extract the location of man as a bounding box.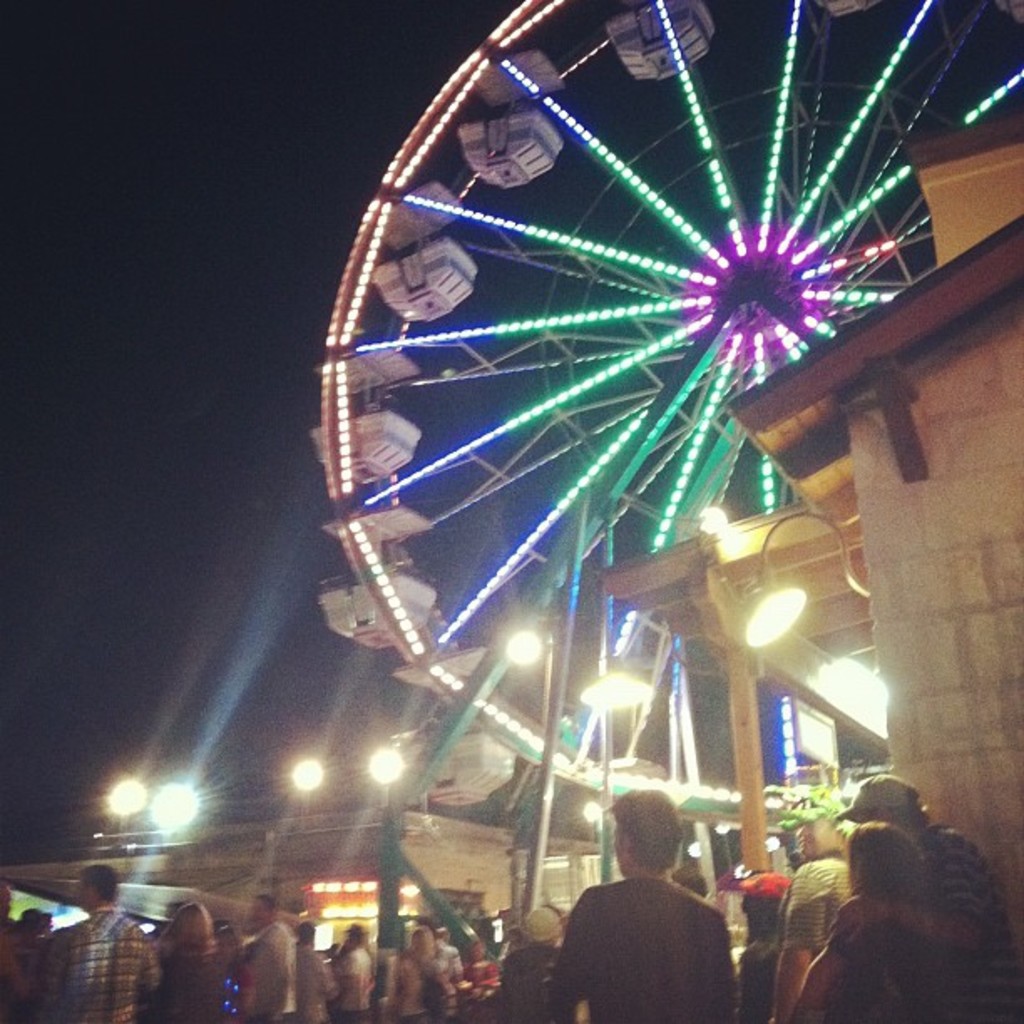
crop(833, 773, 1022, 1022).
